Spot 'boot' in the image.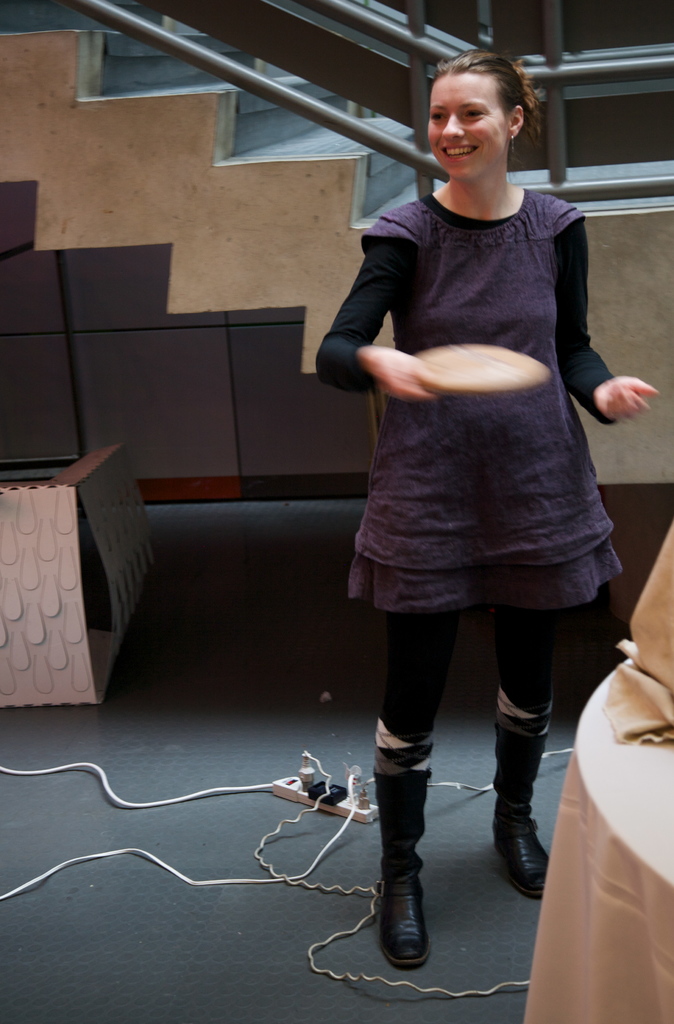
'boot' found at x1=379 y1=749 x2=431 y2=979.
